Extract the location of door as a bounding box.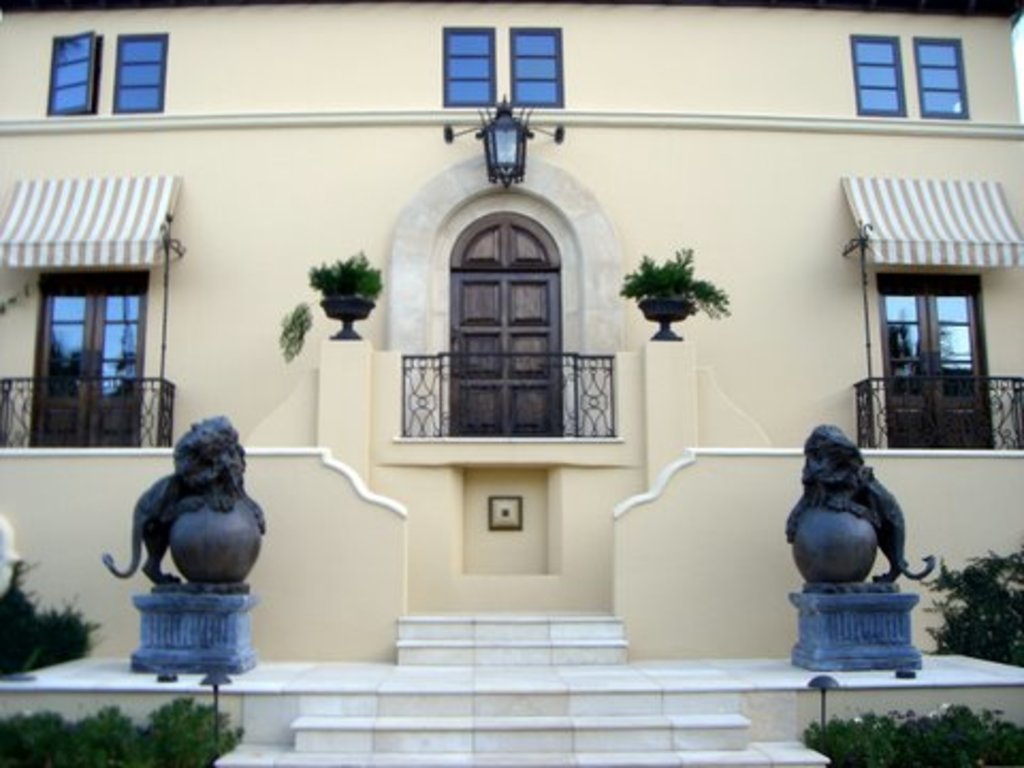
[32,279,96,450].
